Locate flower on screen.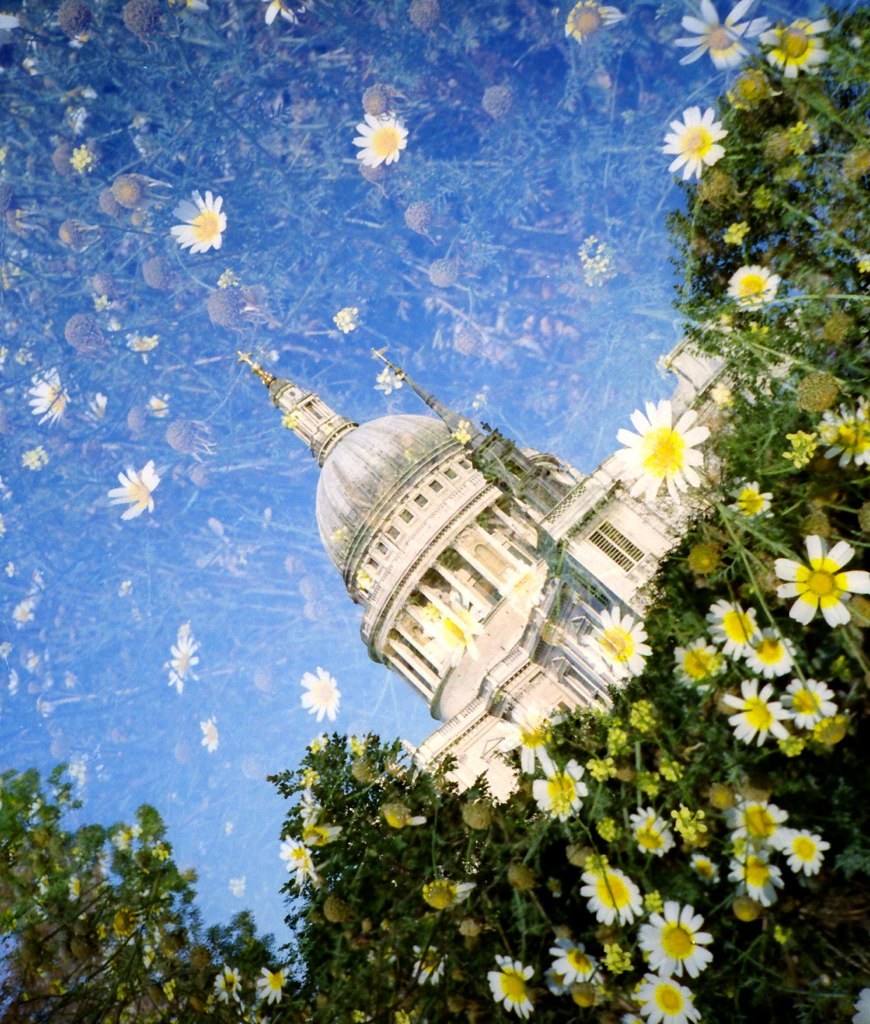
On screen at 0:514:6:540.
